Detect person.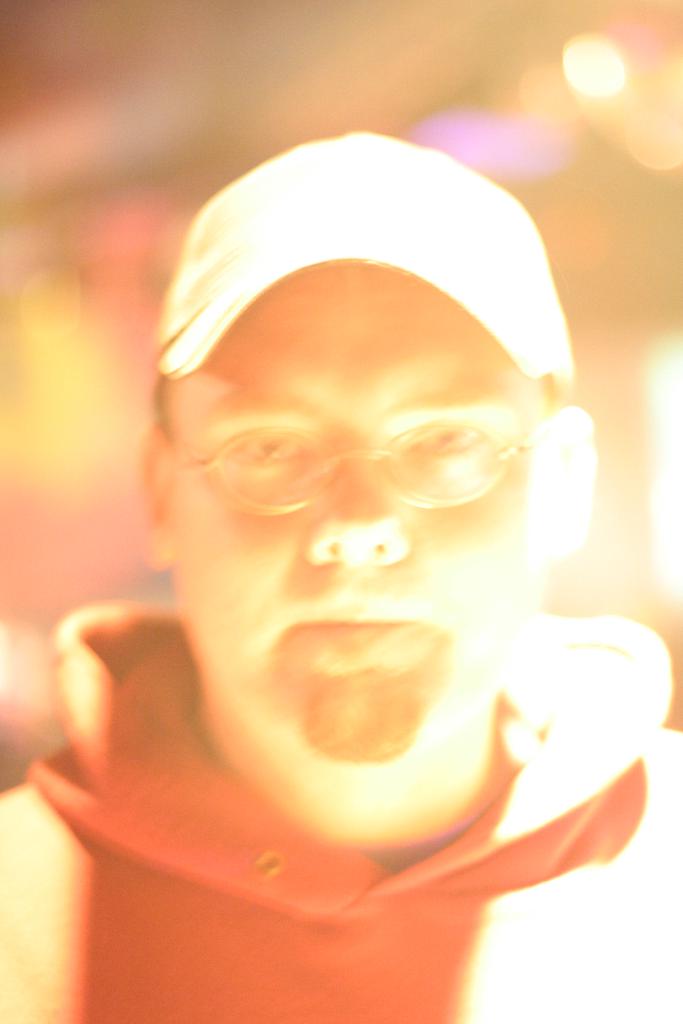
Detected at [0, 69, 682, 1023].
